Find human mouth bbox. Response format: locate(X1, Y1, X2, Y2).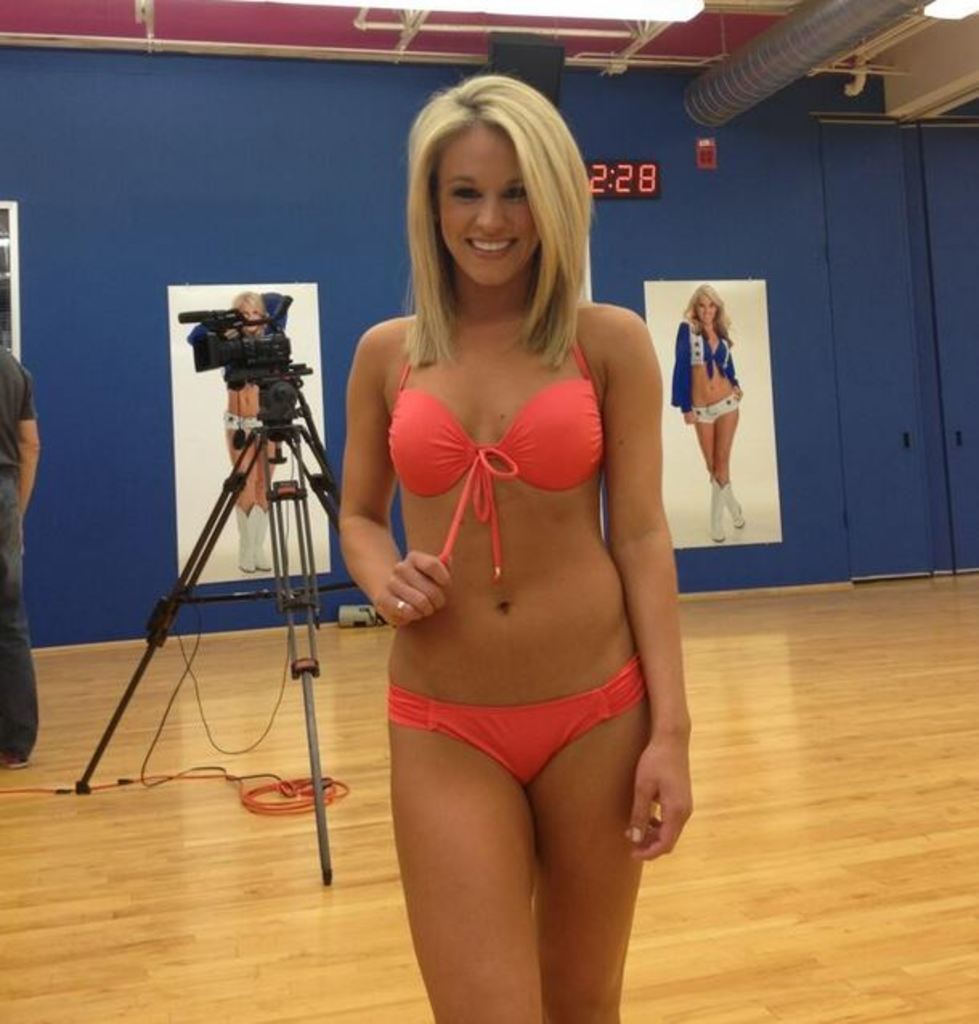
locate(464, 238, 510, 257).
